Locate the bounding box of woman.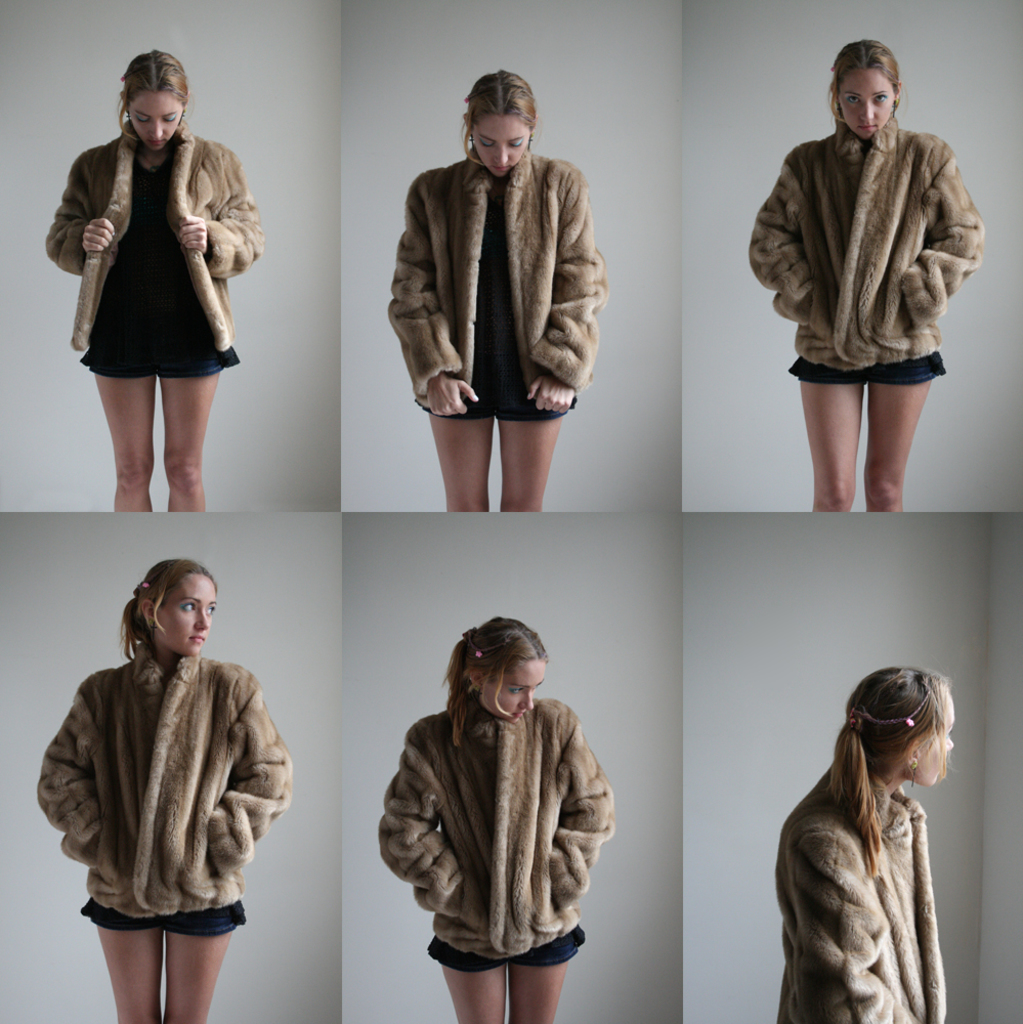
Bounding box: <bbox>52, 66, 254, 515</bbox>.
